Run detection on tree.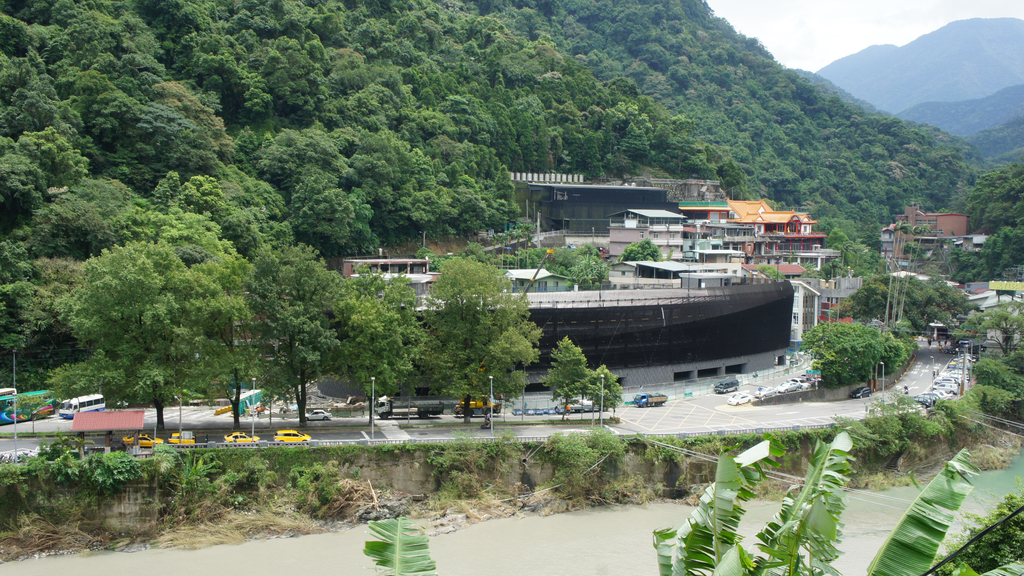
Result: region(419, 238, 537, 388).
